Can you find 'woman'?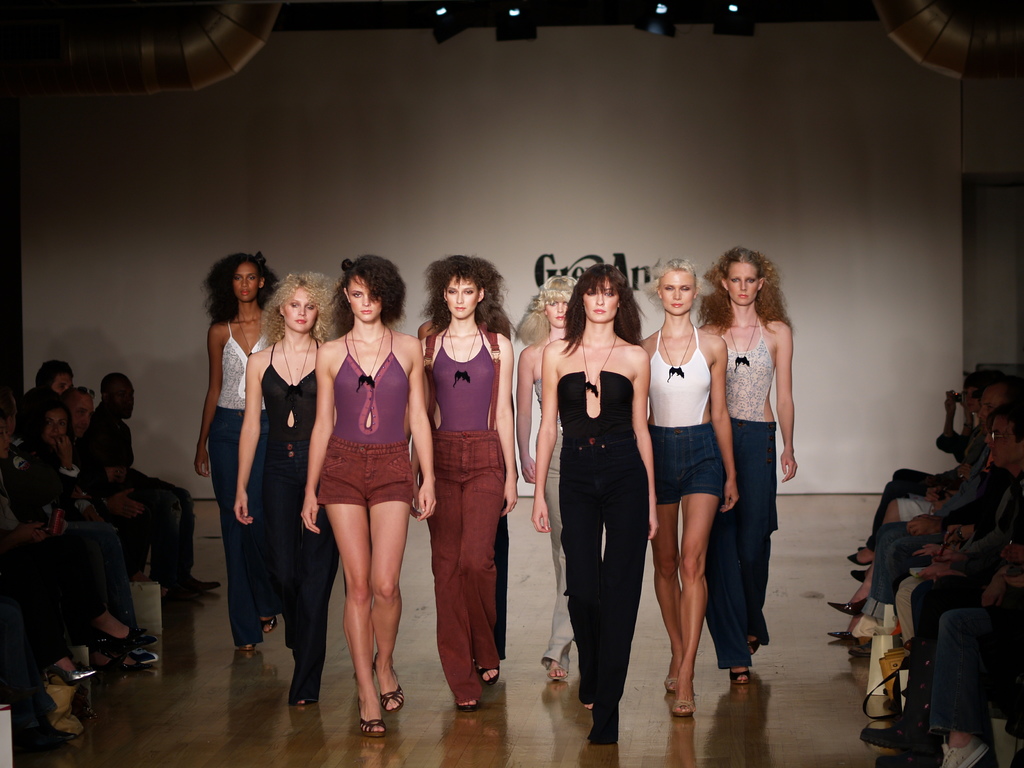
Yes, bounding box: BBox(298, 253, 436, 736).
